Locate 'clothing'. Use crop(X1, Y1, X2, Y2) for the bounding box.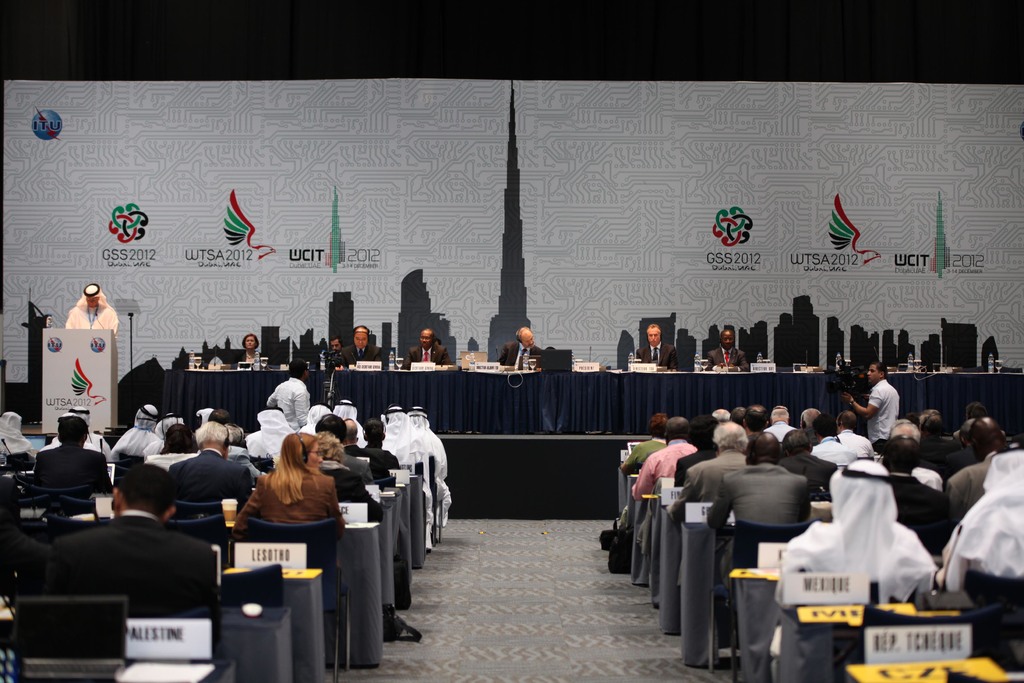
crop(383, 404, 422, 468).
